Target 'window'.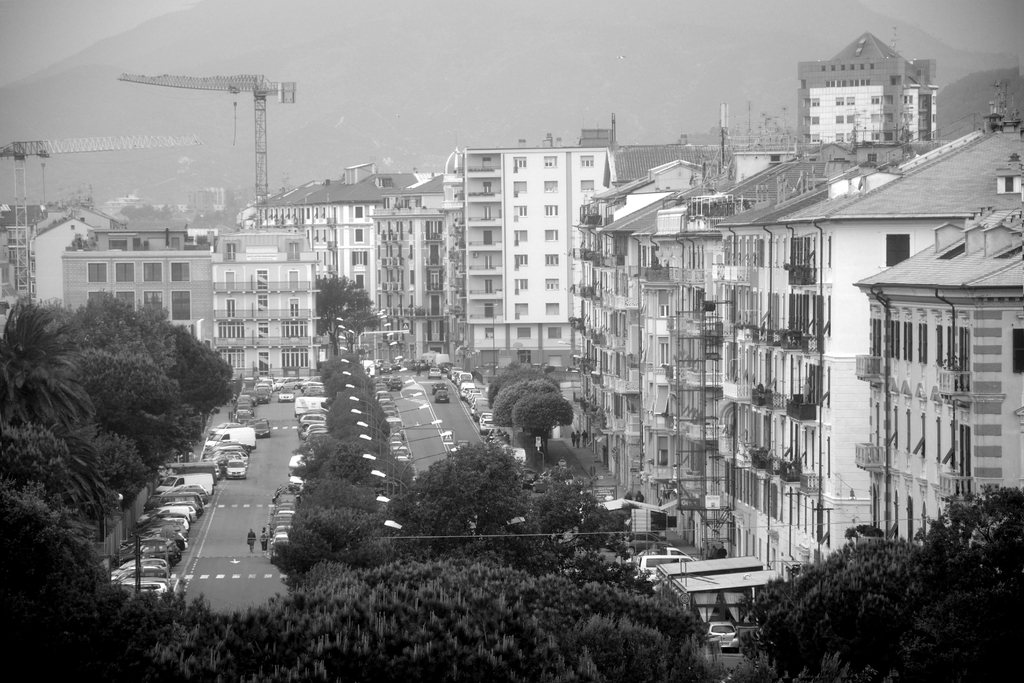
Target region: (left=835, top=110, right=844, bottom=125).
